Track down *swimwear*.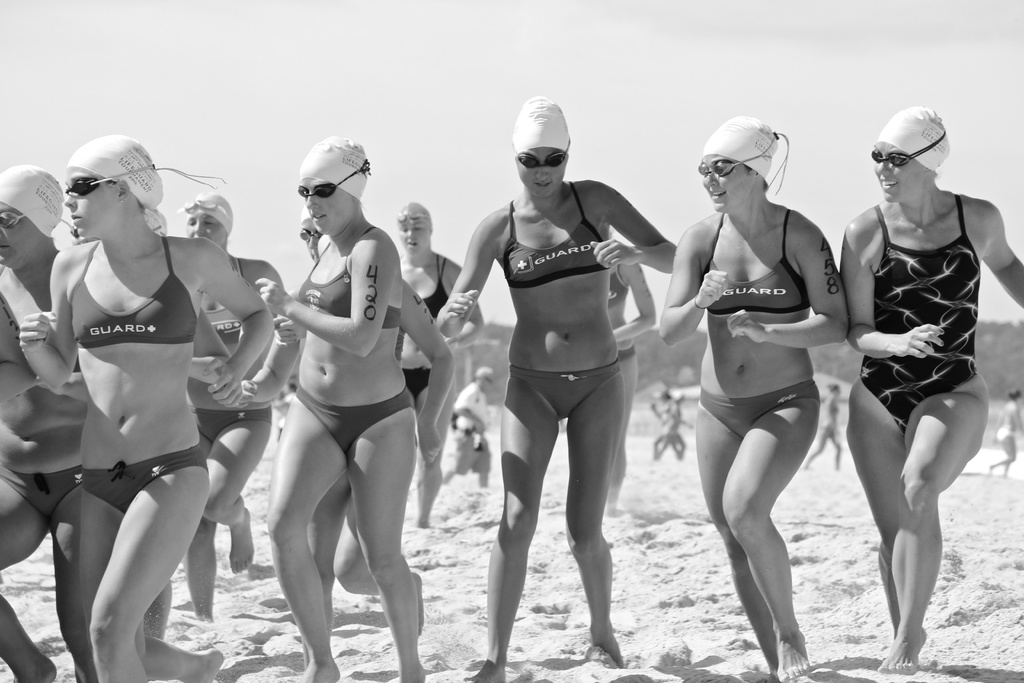
Tracked to x1=861, y1=193, x2=983, y2=438.
